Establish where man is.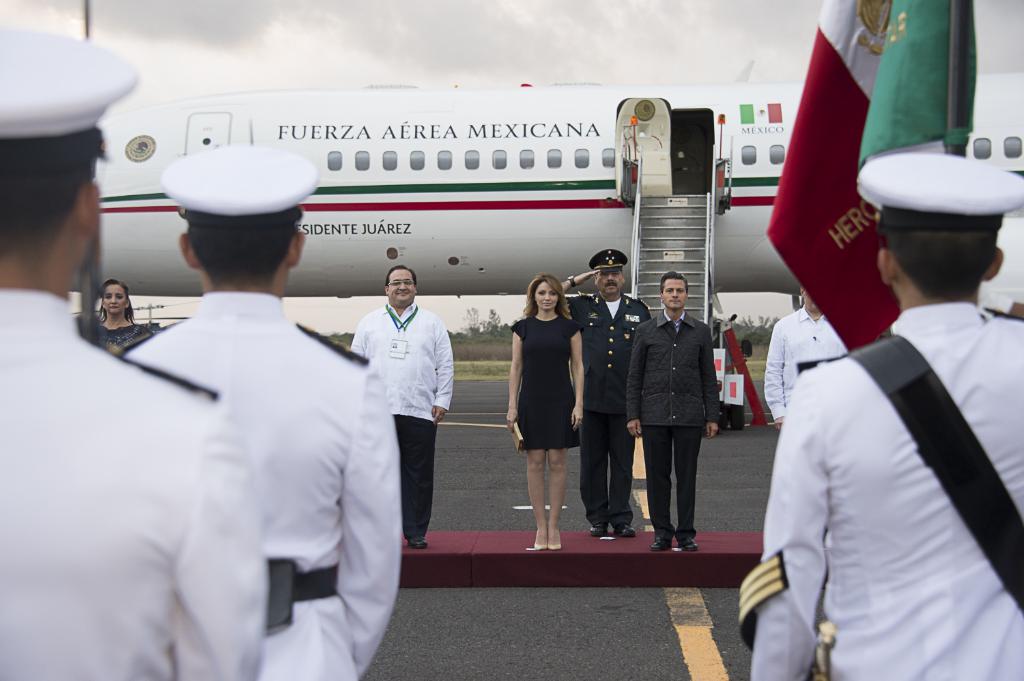
Established at {"left": 761, "top": 282, "right": 845, "bottom": 425}.
